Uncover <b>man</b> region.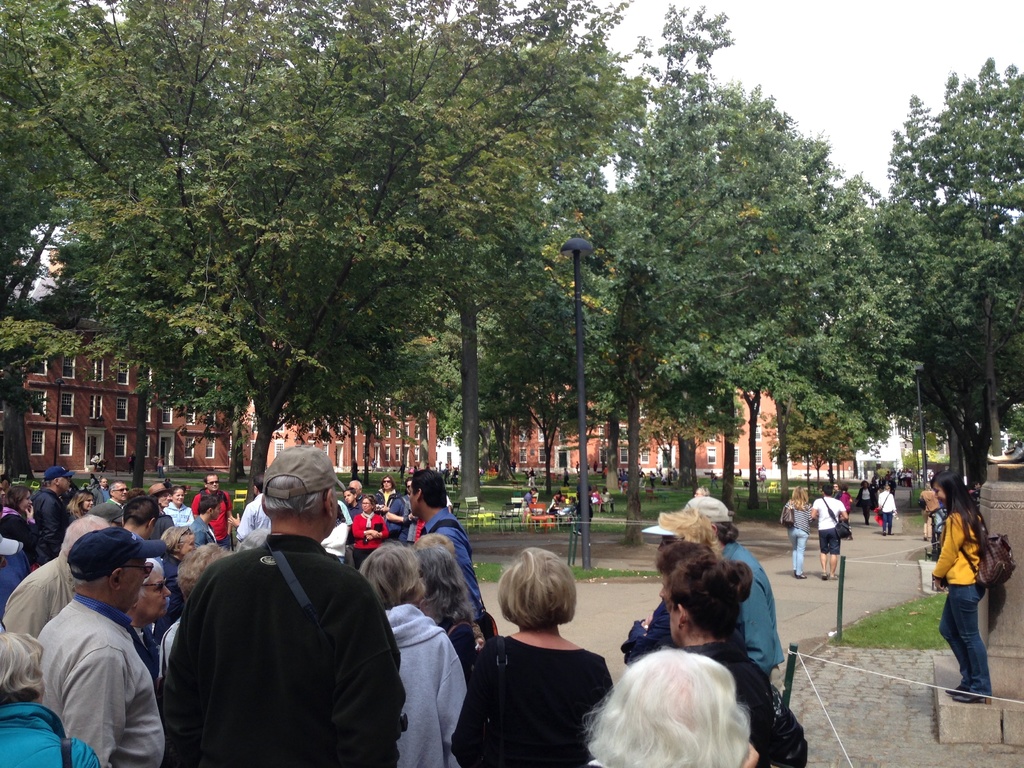
Uncovered: [left=349, top=479, right=365, bottom=506].
